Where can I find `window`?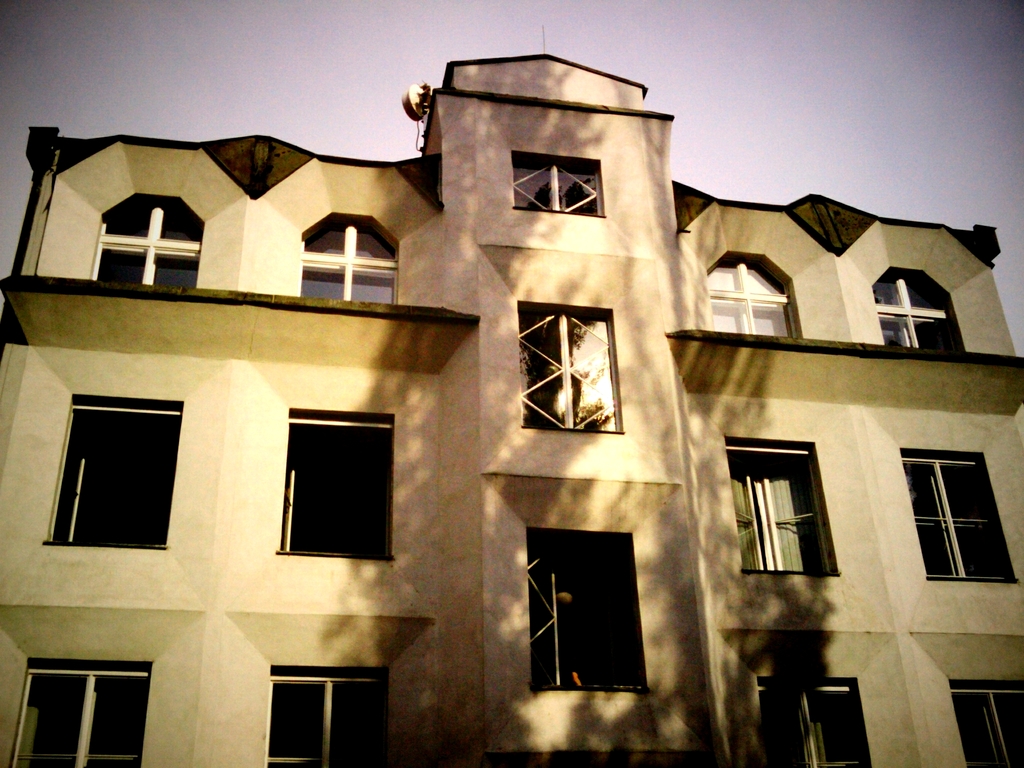
You can find it at bbox(906, 451, 1017, 580).
